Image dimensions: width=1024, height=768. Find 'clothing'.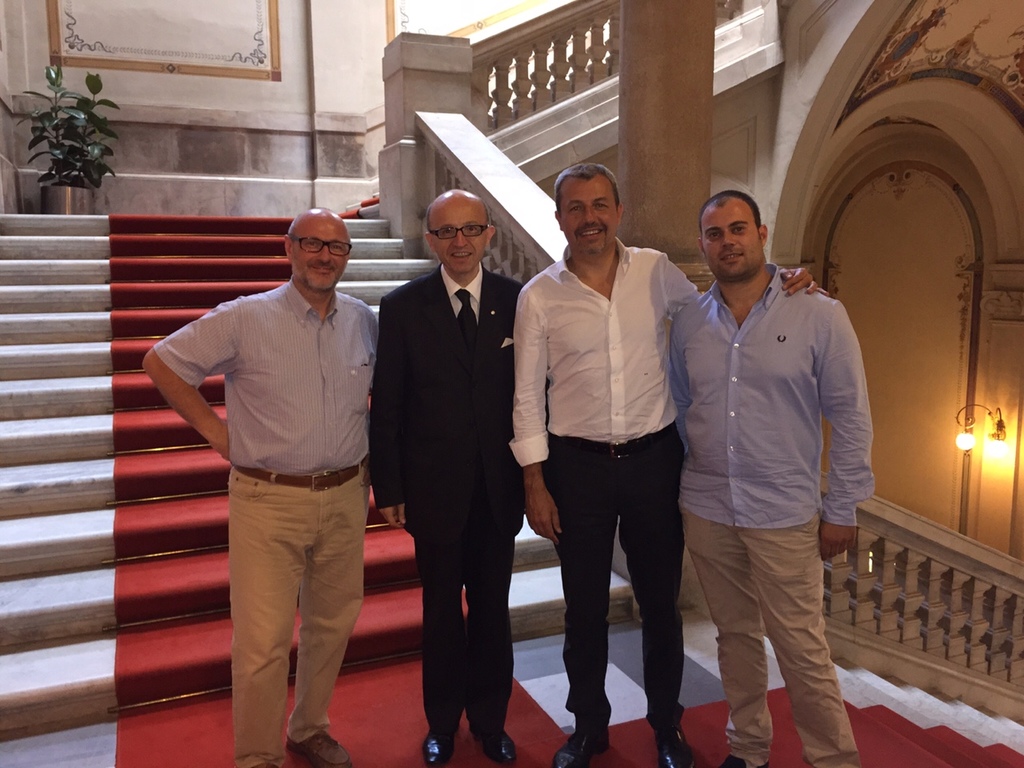
region(366, 262, 528, 744).
